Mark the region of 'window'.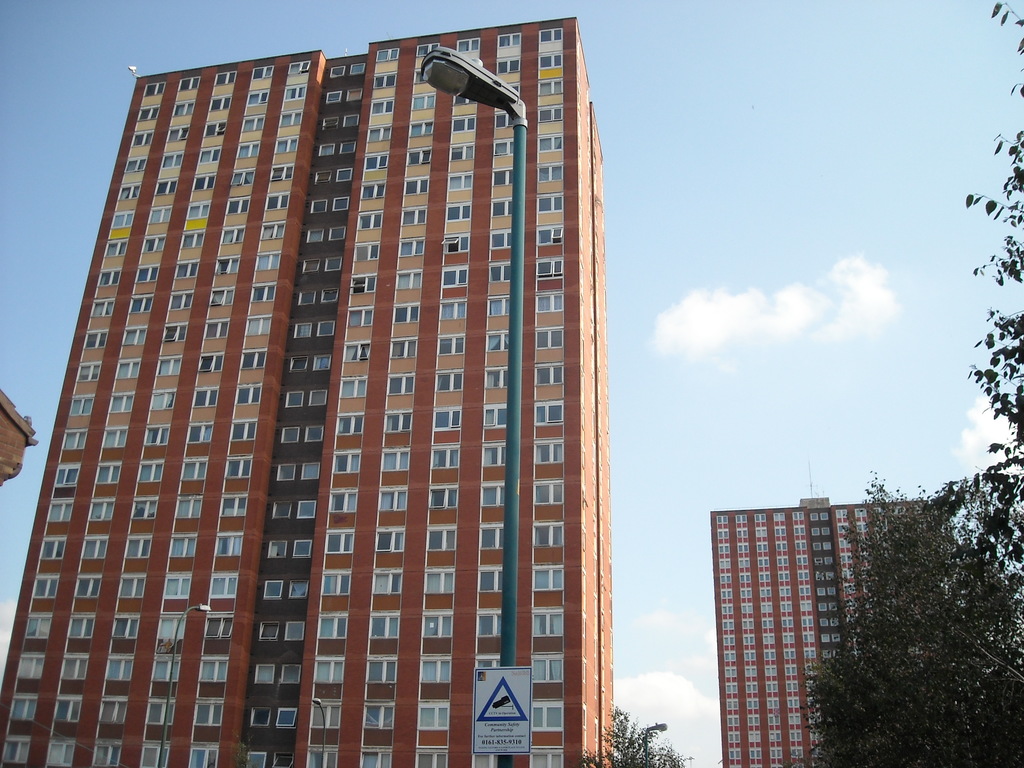
Region: bbox(291, 538, 310, 559).
